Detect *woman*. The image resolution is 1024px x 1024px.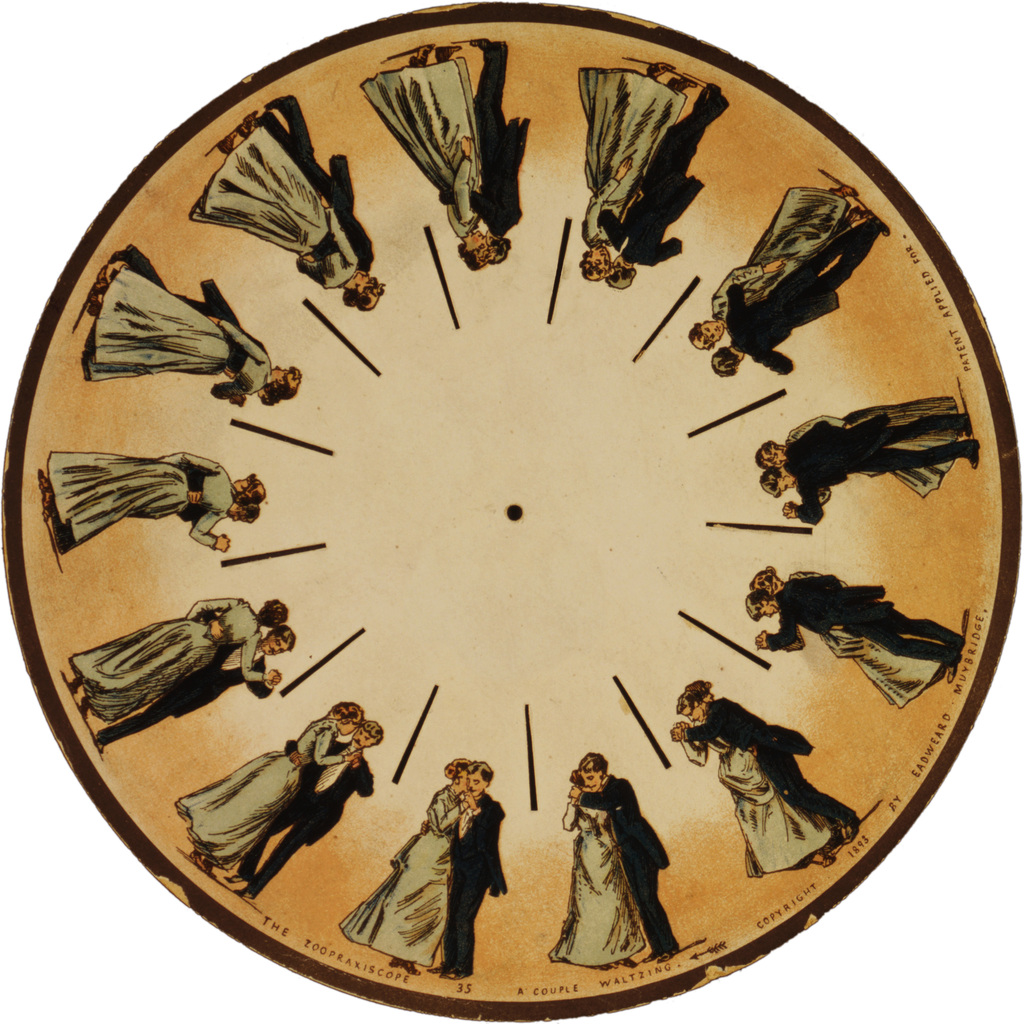
<box>173,702,365,879</box>.
